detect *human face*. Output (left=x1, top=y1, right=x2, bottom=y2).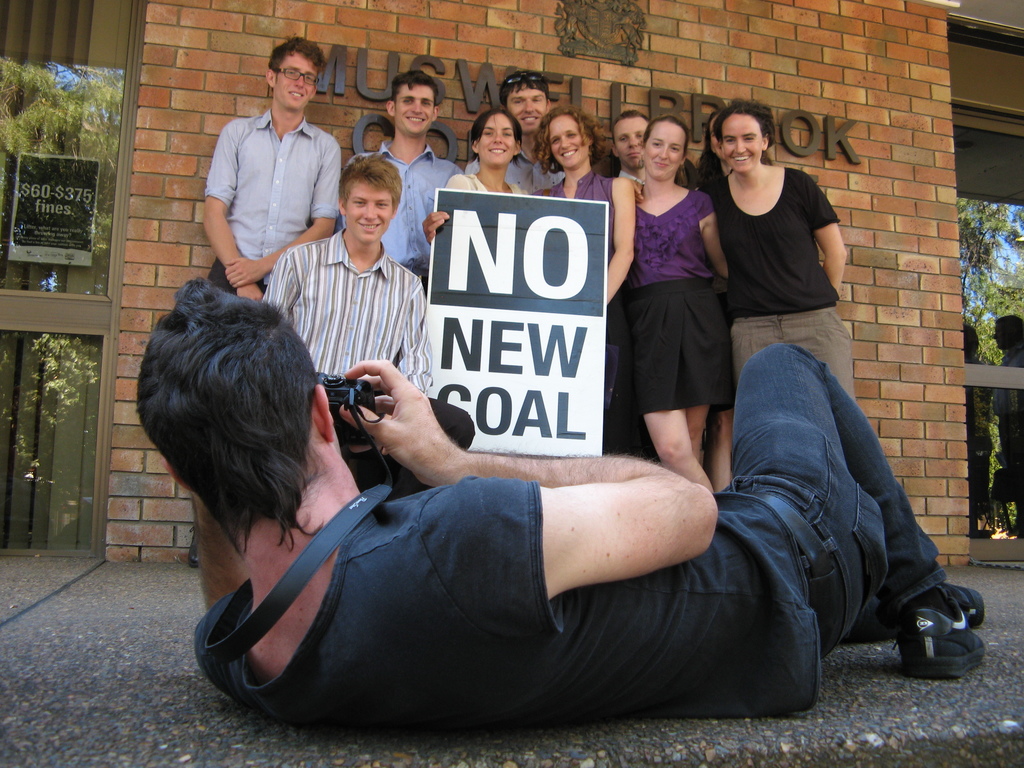
(left=276, top=49, right=317, bottom=113).
